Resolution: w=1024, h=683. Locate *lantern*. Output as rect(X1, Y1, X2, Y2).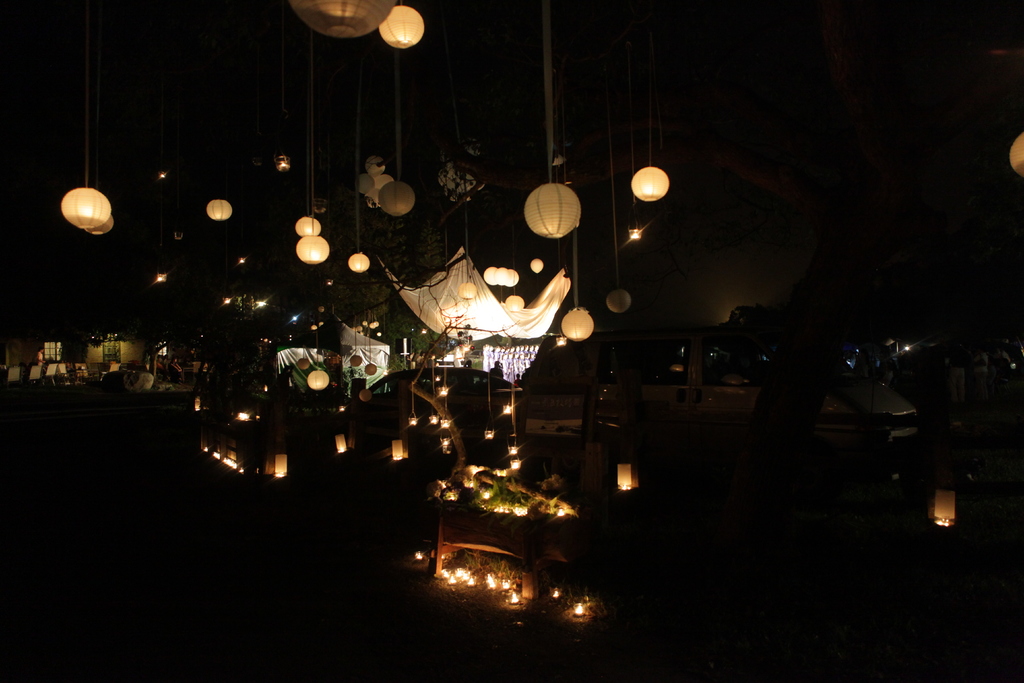
rect(273, 147, 291, 174).
